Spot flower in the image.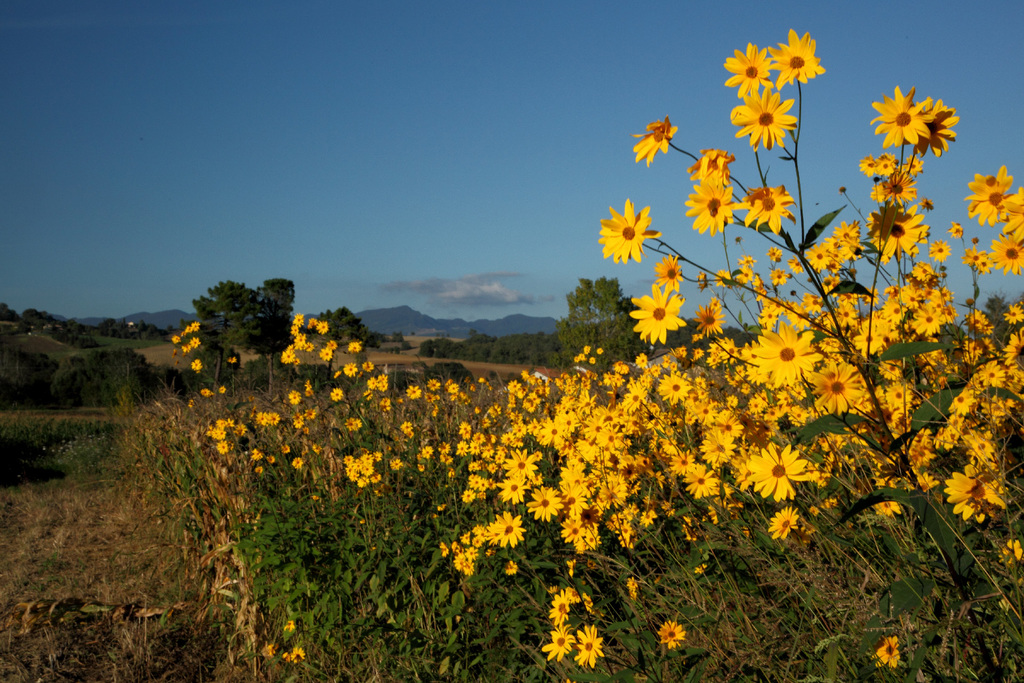
flower found at bbox=[219, 384, 228, 394].
